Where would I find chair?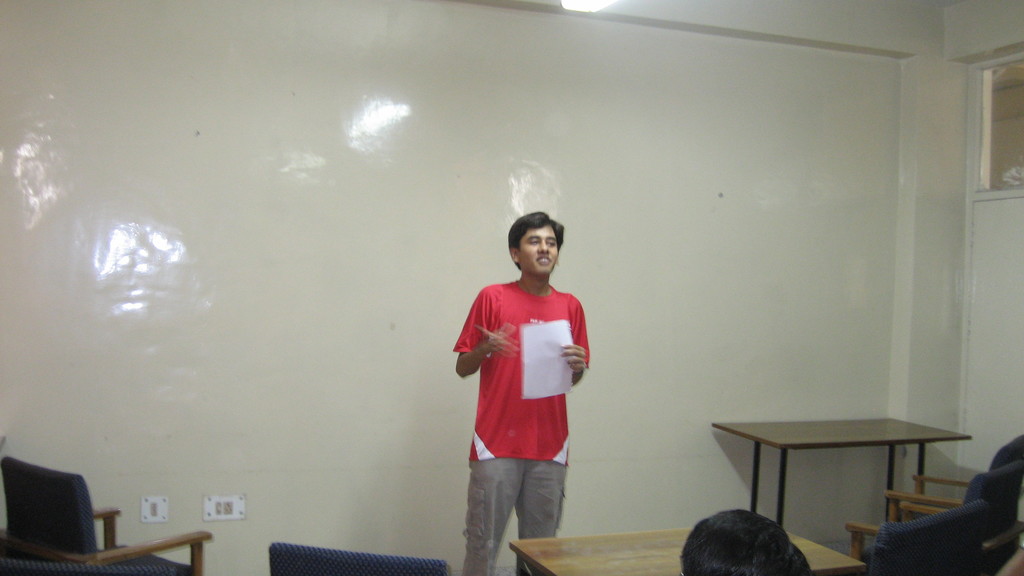
At detection(5, 470, 221, 557).
